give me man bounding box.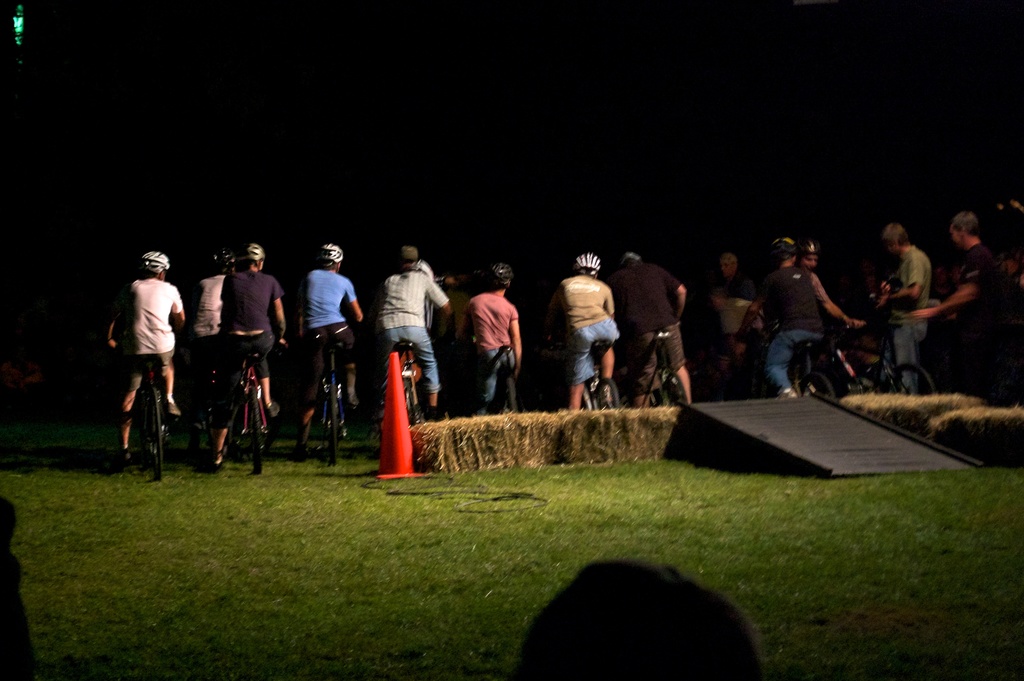
crop(886, 216, 940, 394).
